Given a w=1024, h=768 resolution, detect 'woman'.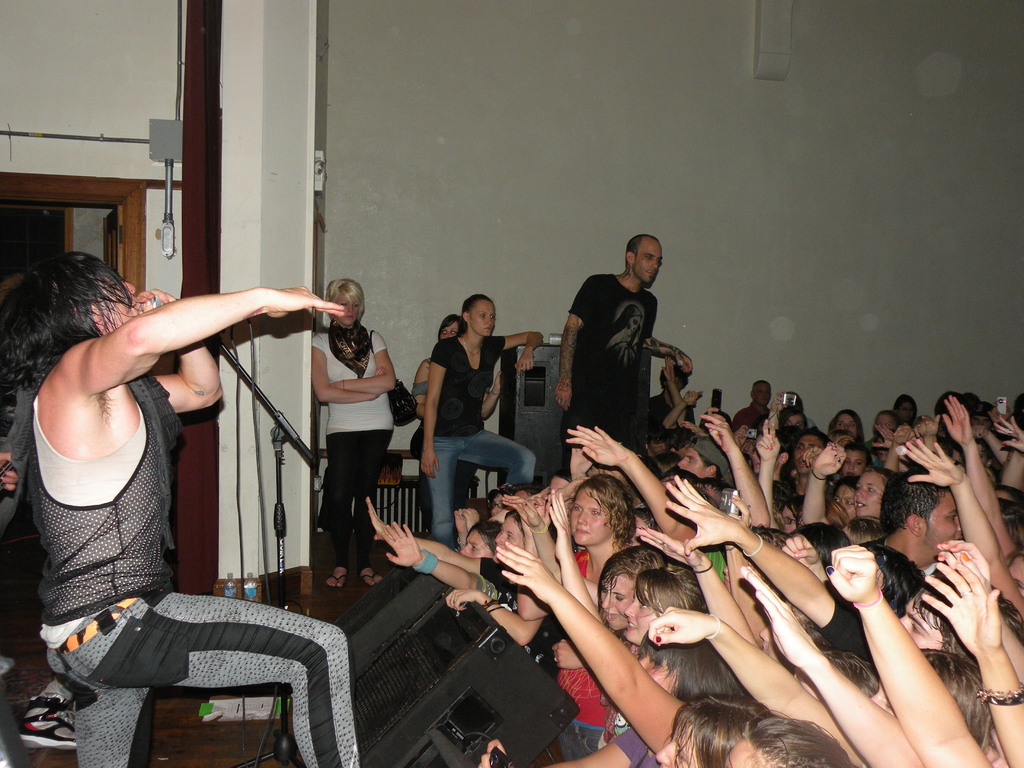
locate(822, 544, 999, 767).
